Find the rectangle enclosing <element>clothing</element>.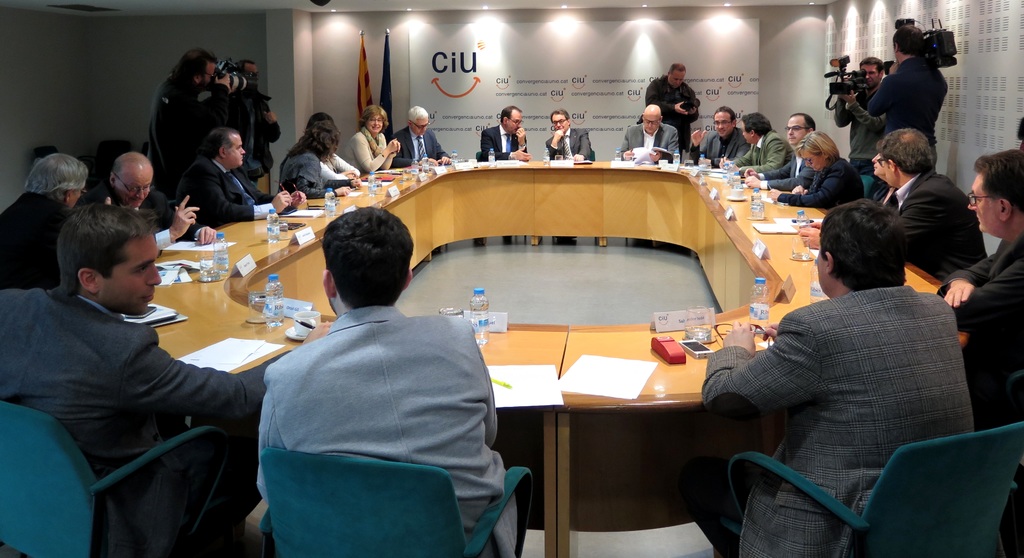
228, 79, 279, 184.
